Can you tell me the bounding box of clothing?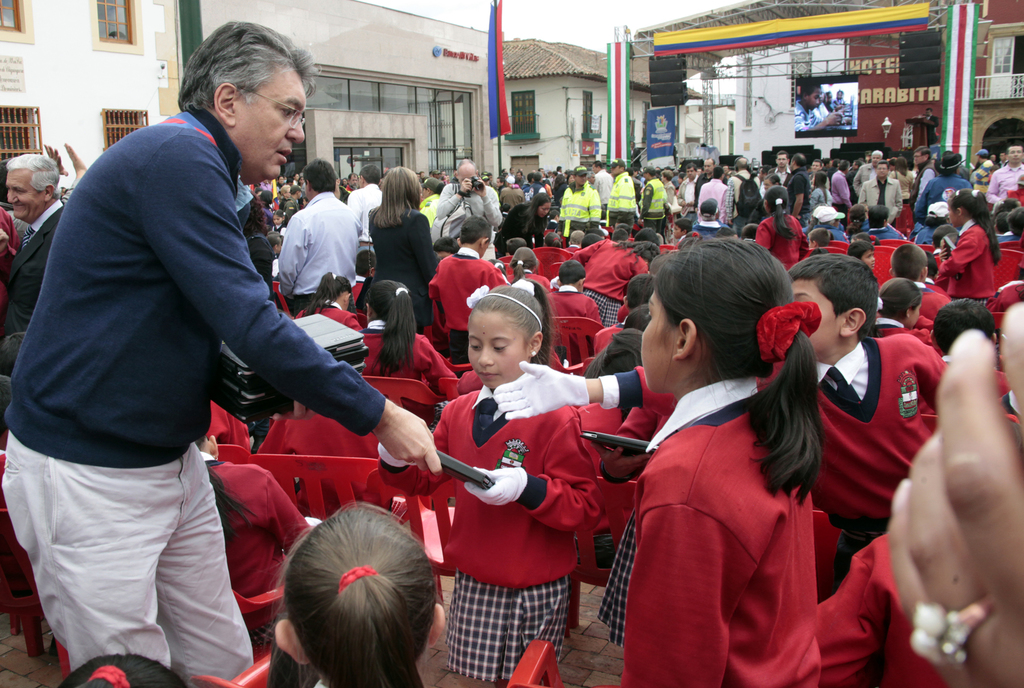
l=996, t=390, r=1021, b=423.
